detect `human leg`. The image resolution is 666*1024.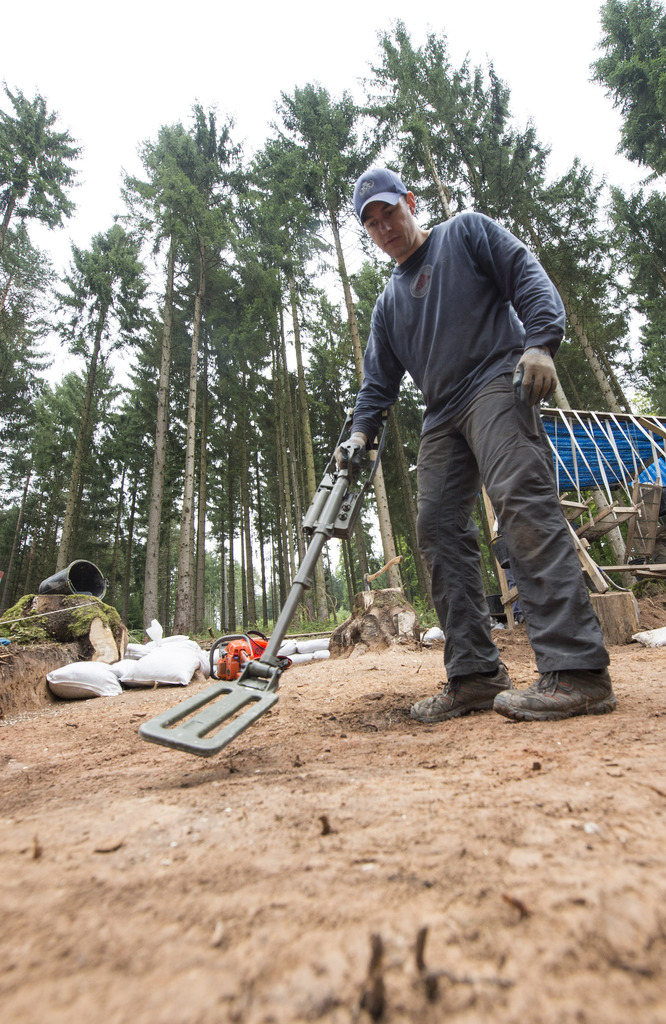
crop(448, 349, 616, 723).
